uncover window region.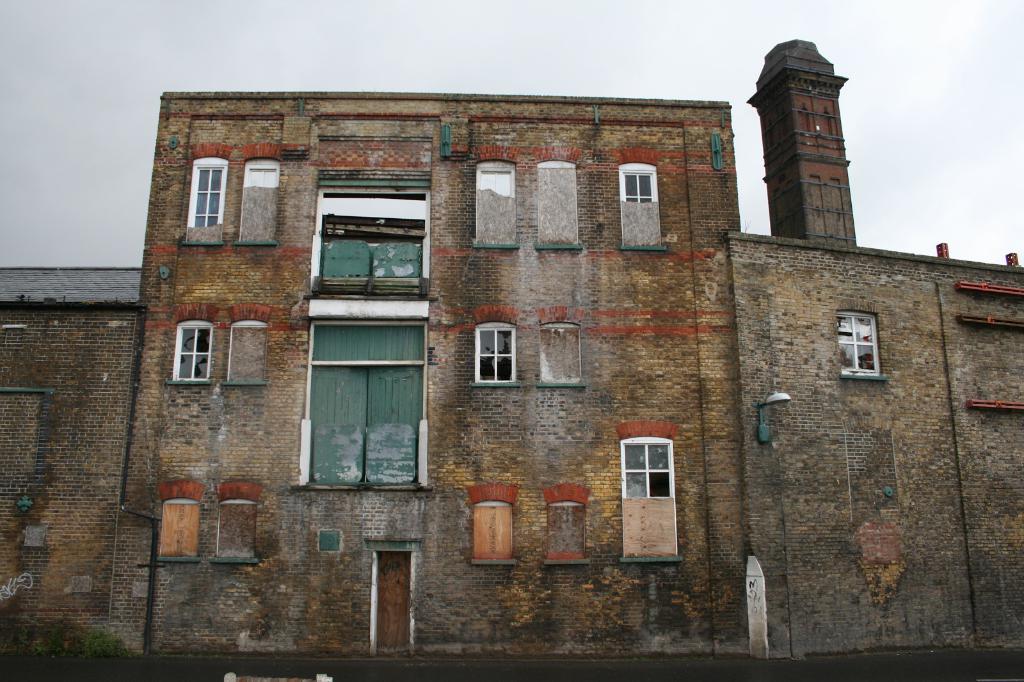
Uncovered: crop(188, 152, 227, 242).
